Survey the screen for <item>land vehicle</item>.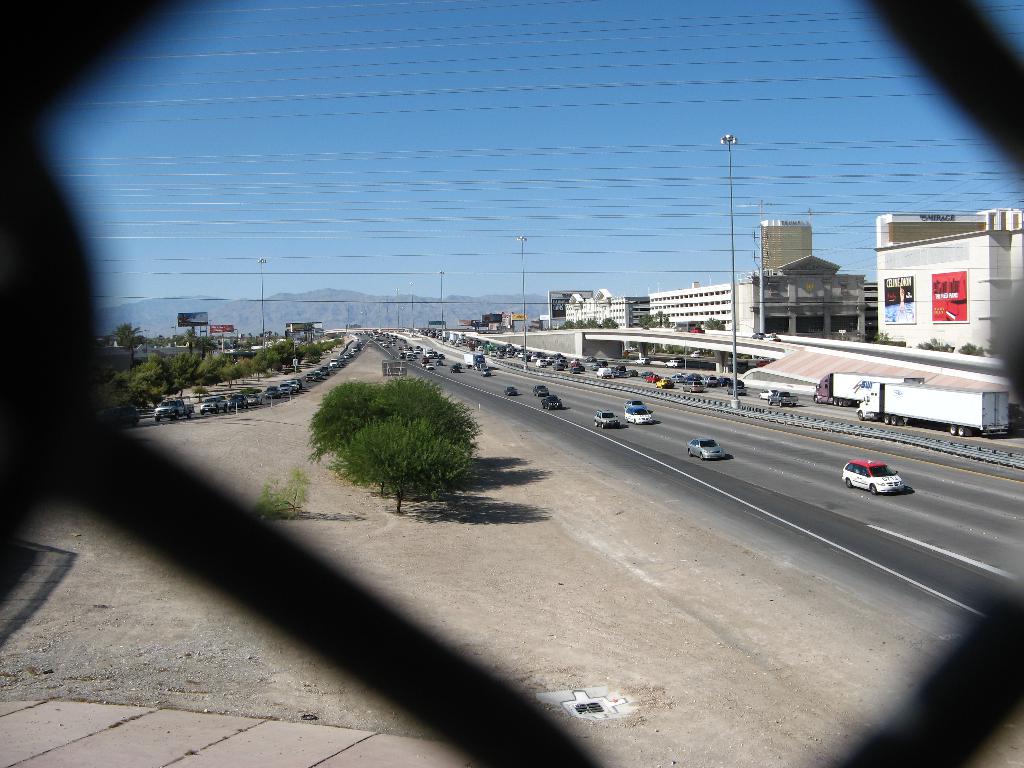
Survey found: (754, 357, 772, 369).
